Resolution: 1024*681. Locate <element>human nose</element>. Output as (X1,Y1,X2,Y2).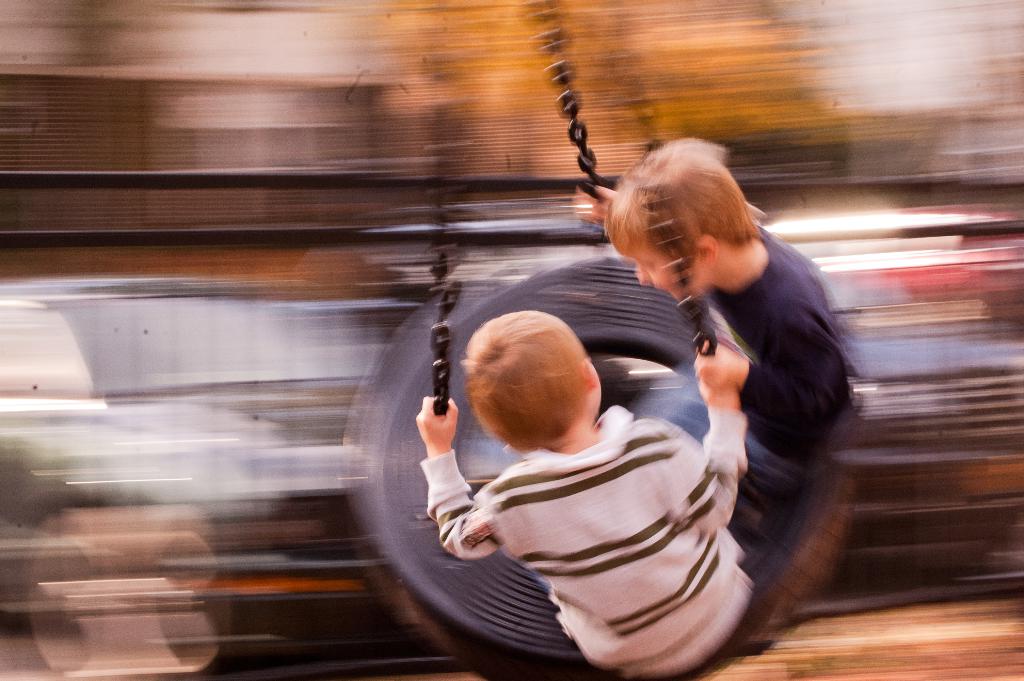
(635,261,652,283).
